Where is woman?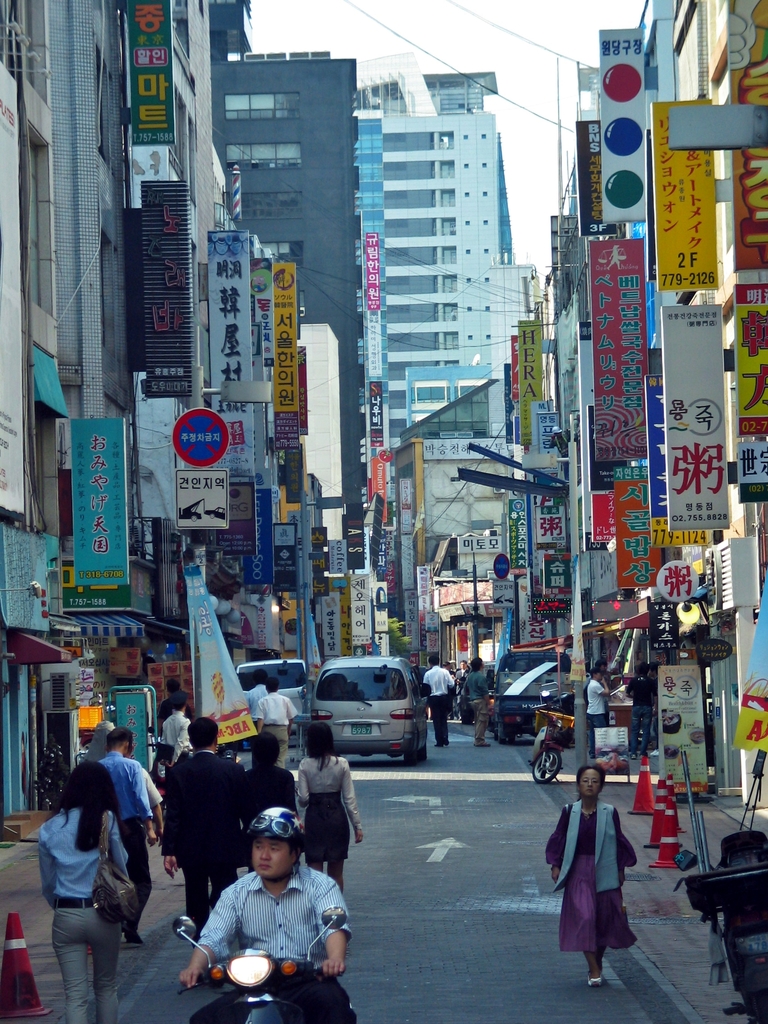
bbox=[525, 758, 639, 1005].
